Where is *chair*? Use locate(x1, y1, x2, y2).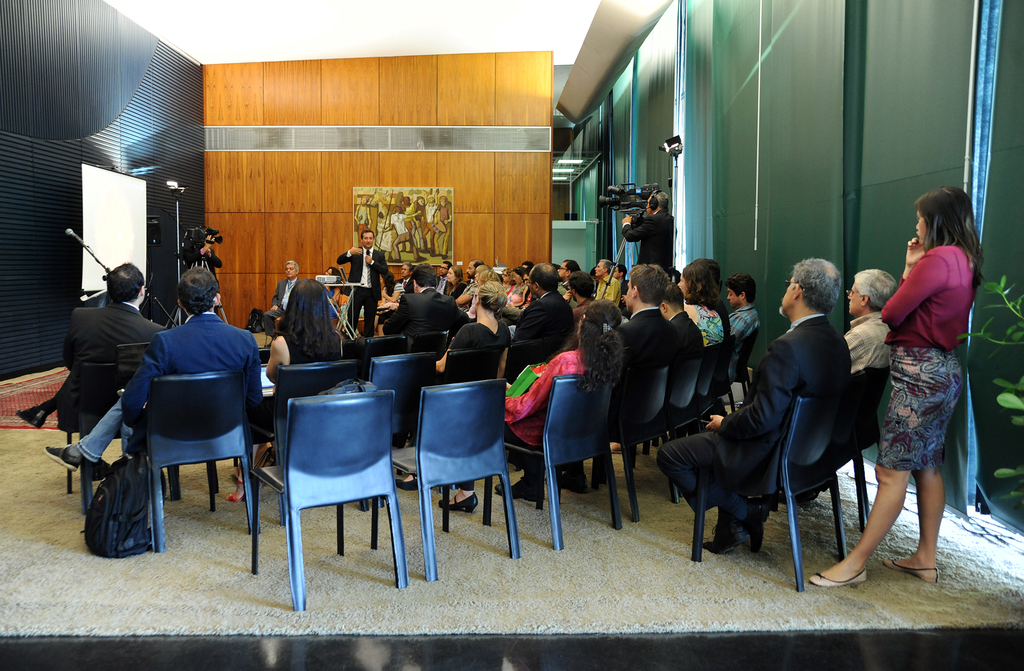
locate(116, 341, 222, 513).
